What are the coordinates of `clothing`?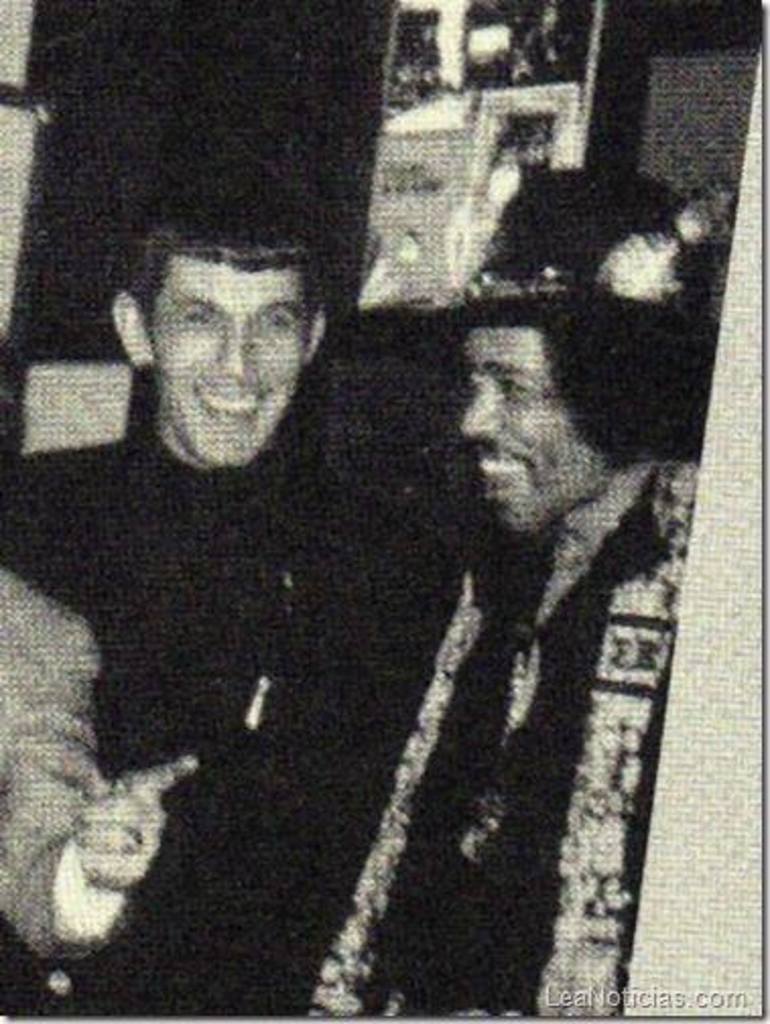
[x1=0, y1=431, x2=461, y2=1022].
